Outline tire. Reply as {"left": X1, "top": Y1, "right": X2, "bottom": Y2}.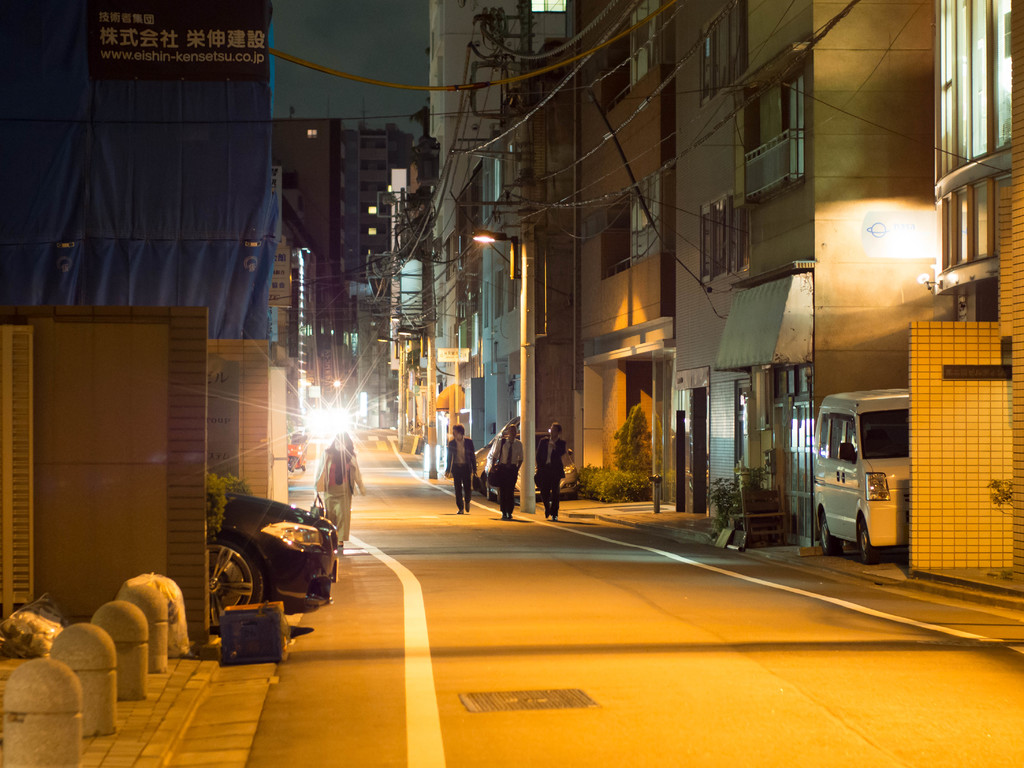
{"left": 203, "top": 535, "right": 262, "bottom": 635}.
